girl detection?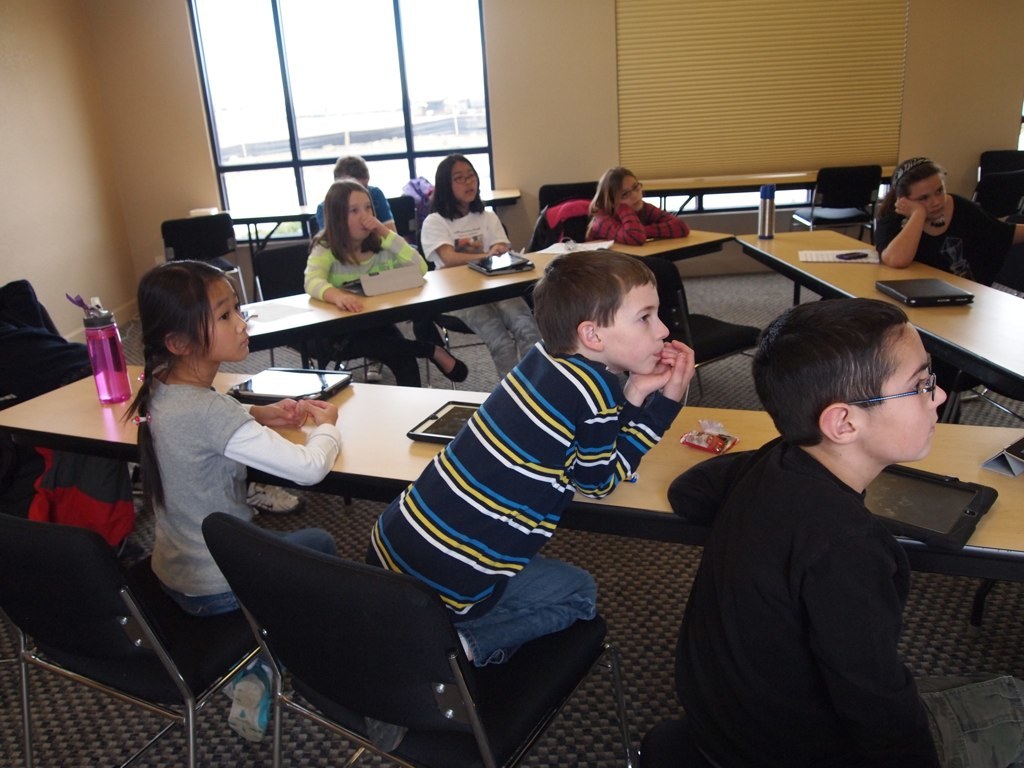
locate(876, 157, 1023, 392)
